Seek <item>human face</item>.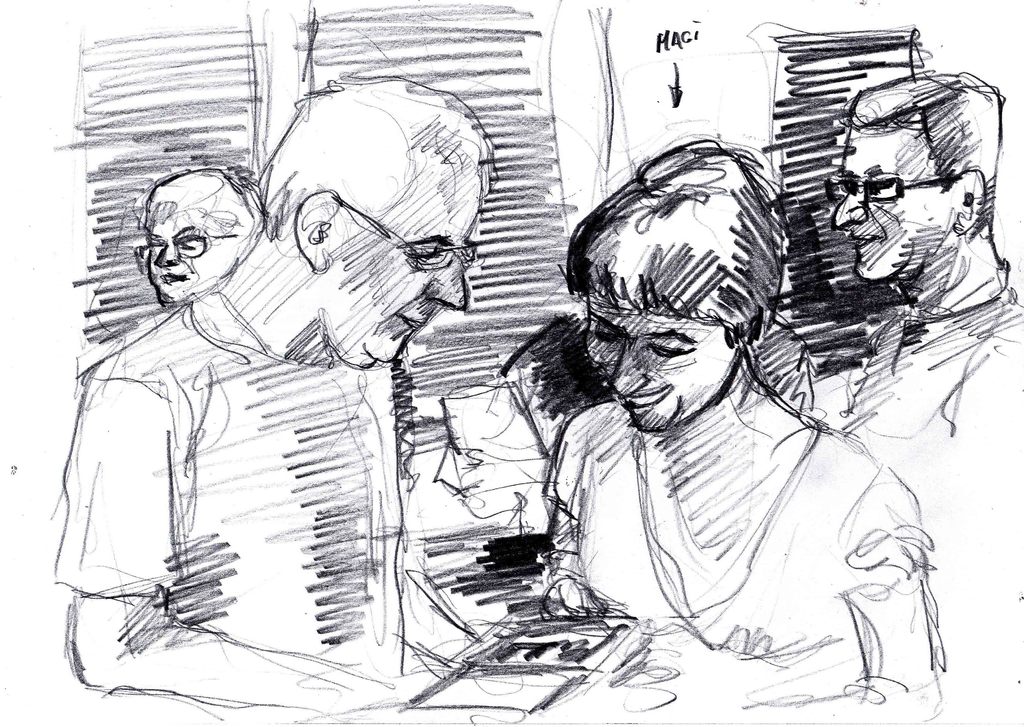
bbox(317, 181, 467, 370).
